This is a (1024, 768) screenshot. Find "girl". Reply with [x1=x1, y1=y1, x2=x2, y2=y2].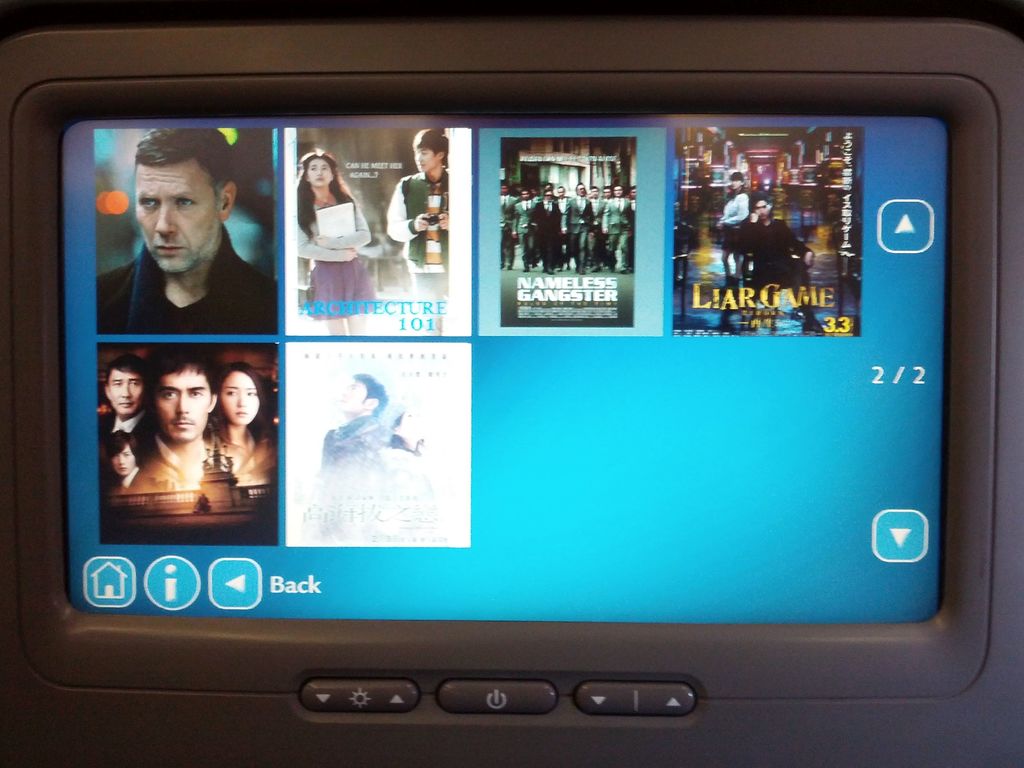
[x1=294, y1=154, x2=383, y2=335].
